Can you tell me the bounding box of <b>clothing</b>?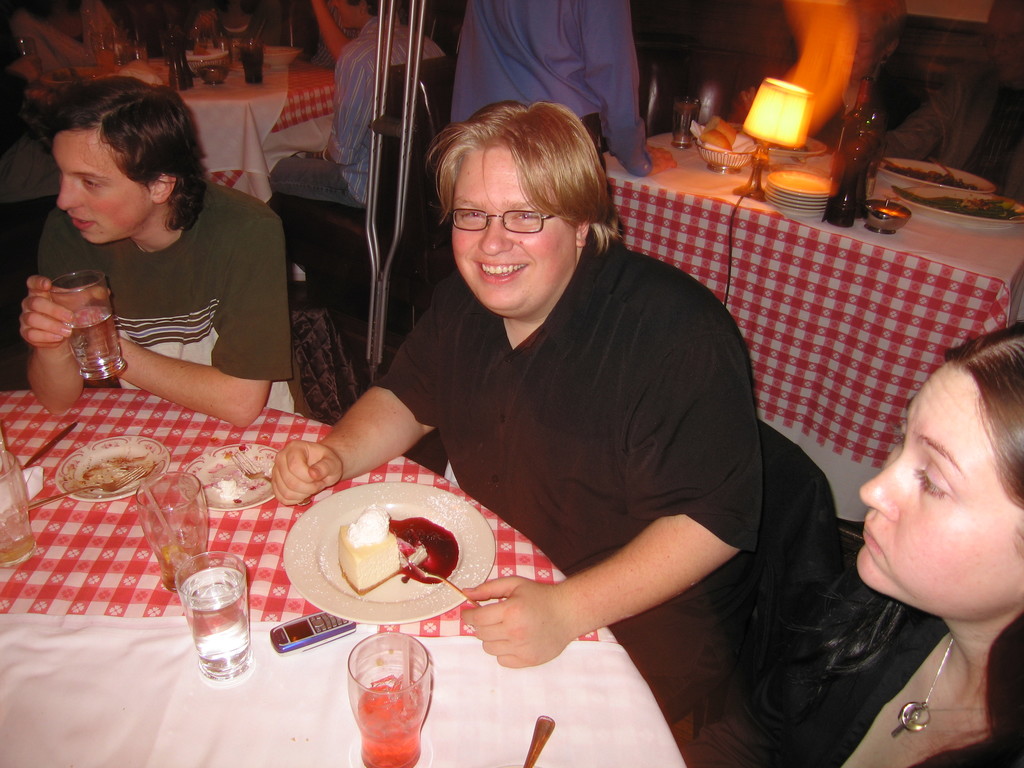
<region>346, 181, 812, 700</region>.
